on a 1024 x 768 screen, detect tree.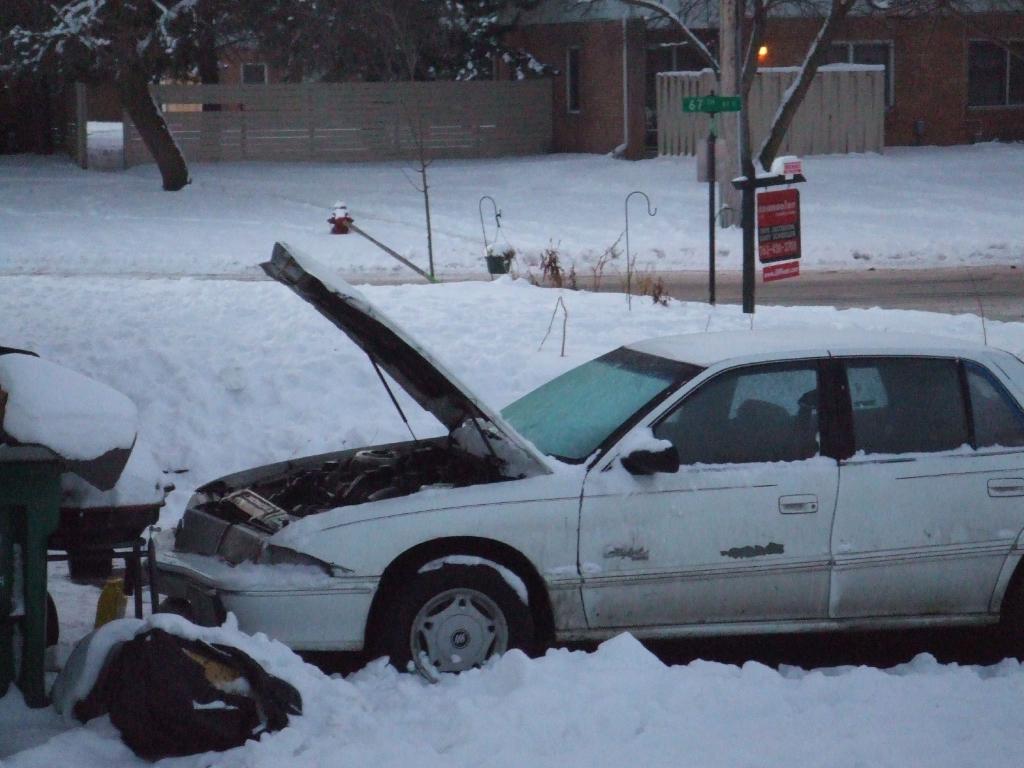
bbox(0, 1, 374, 193).
